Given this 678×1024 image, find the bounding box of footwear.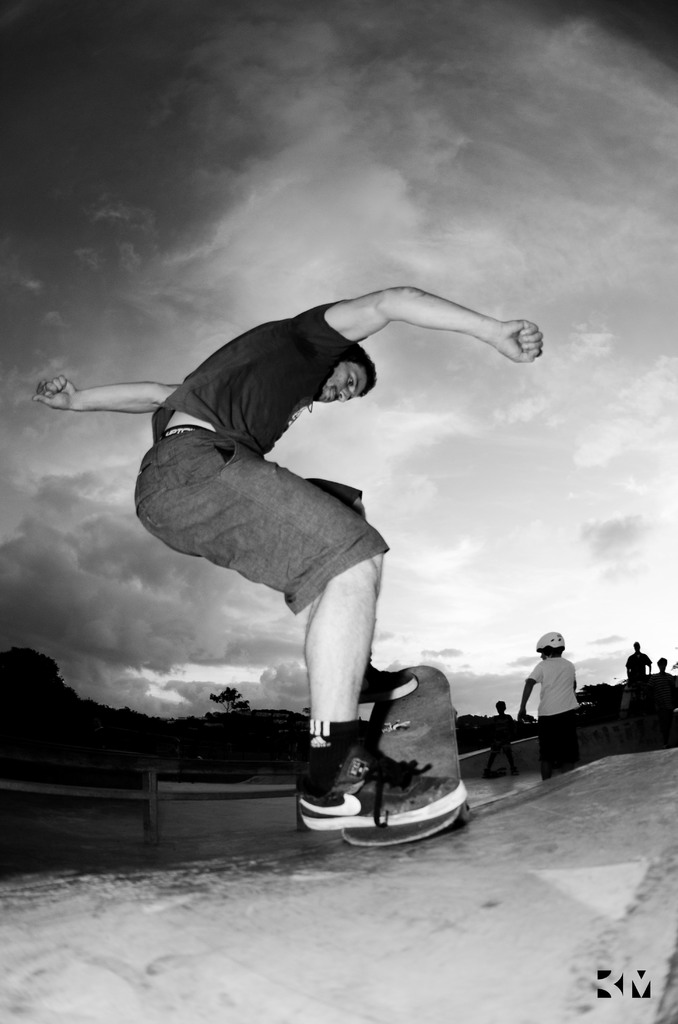
BBox(283, 711, 440, 840).
